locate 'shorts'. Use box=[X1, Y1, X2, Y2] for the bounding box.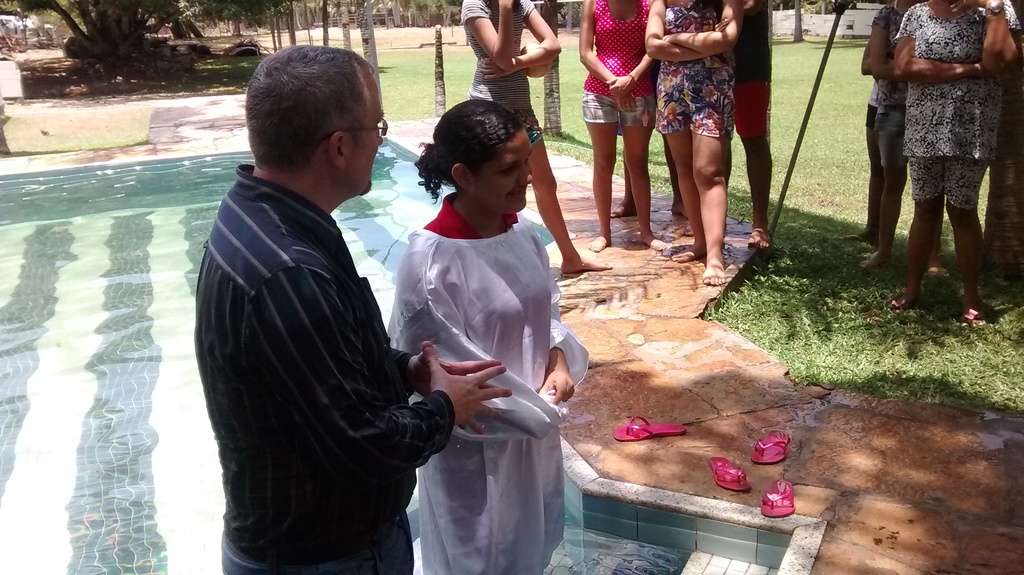
box=[862, 104, 876, 137].
